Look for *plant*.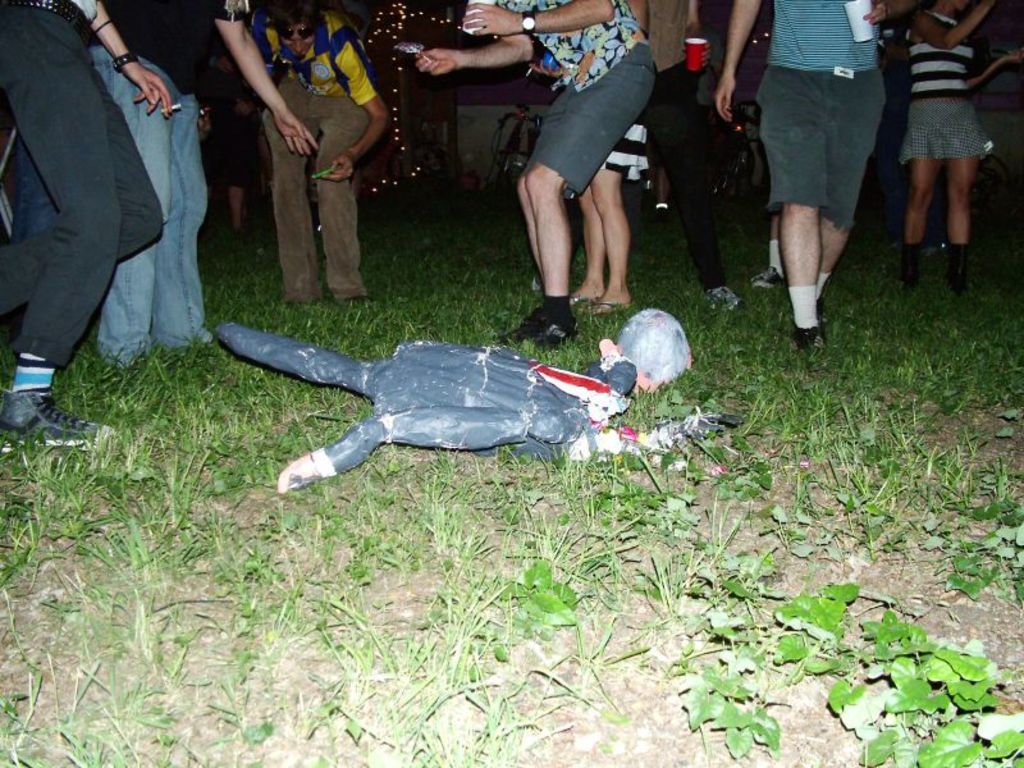
Found: select_region(617, 468, 719, 562).
